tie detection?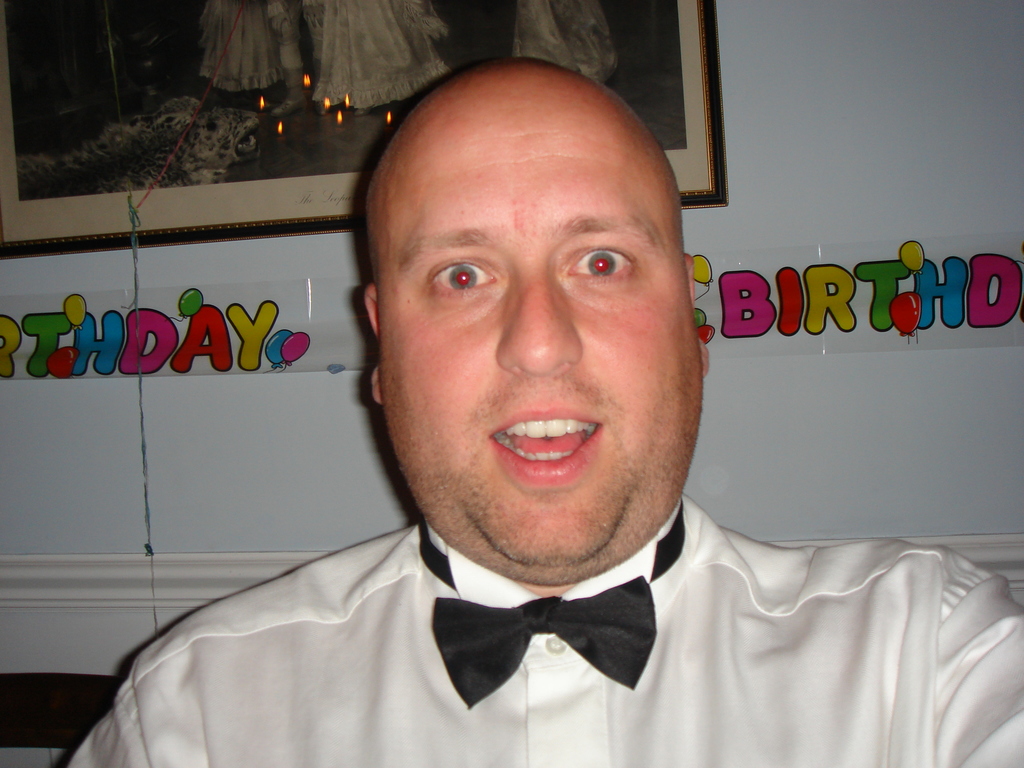
left=418, top=502, right=687, bottom=707
